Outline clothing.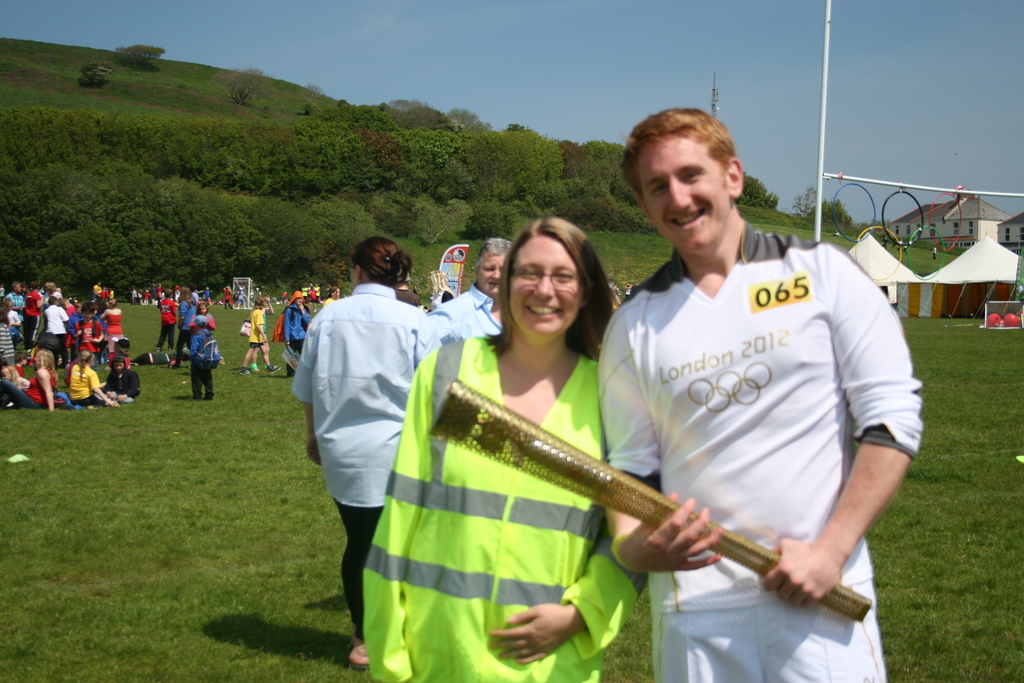
Outline: bbox=(152, 293, 186, 343).
